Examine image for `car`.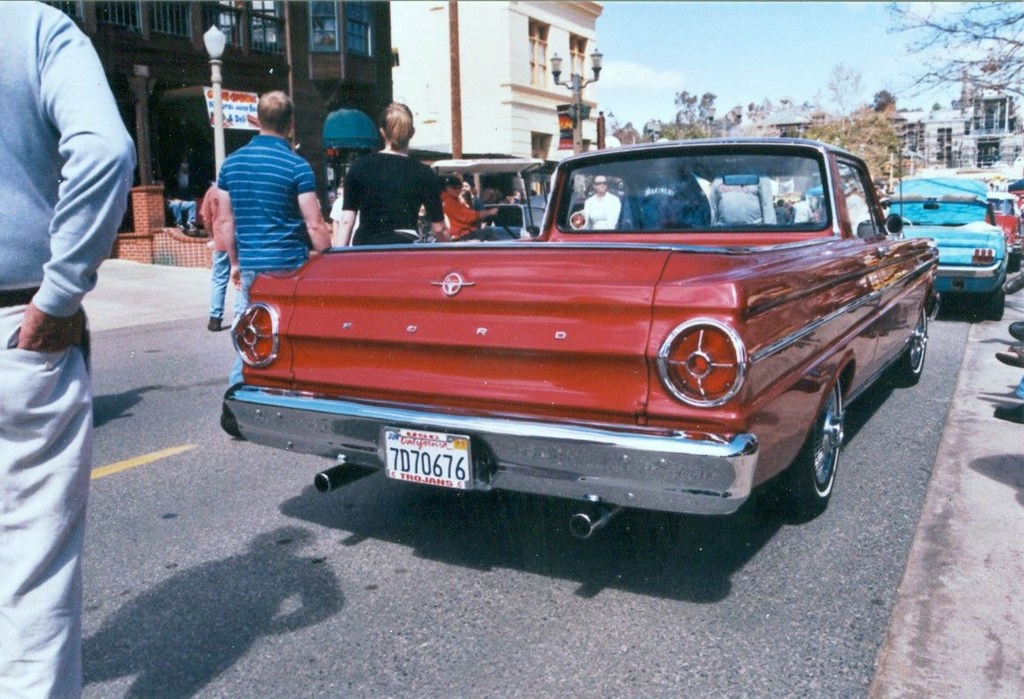
Examination result: [x1=886, y1=166, x2=1020, y2=305].
